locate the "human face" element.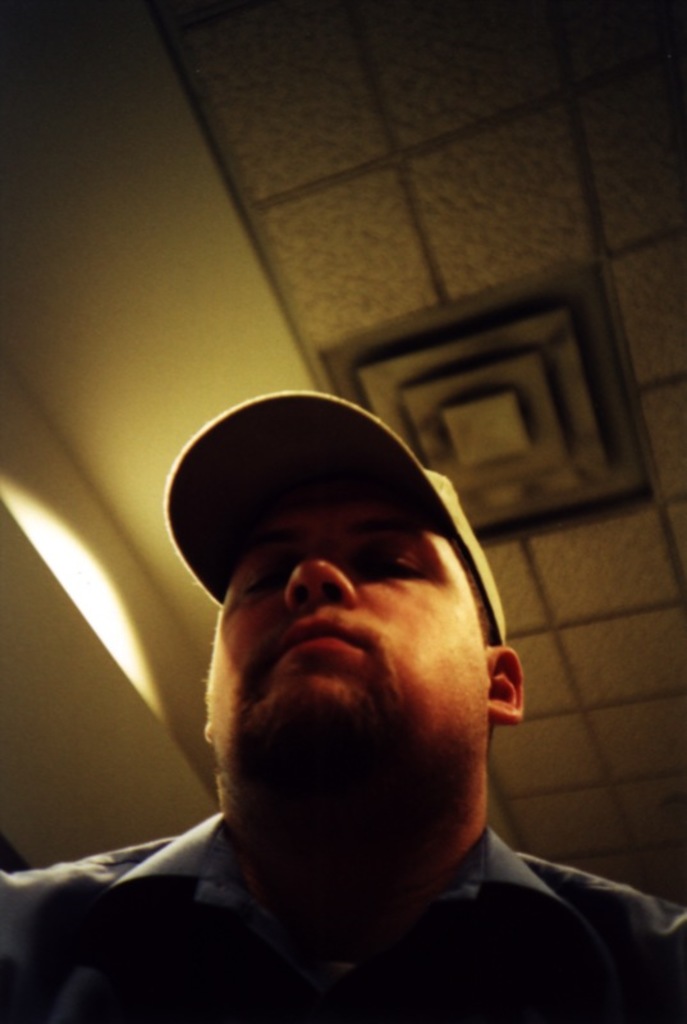
Element bbox: <region>194, 485, 491, 785</region>.
